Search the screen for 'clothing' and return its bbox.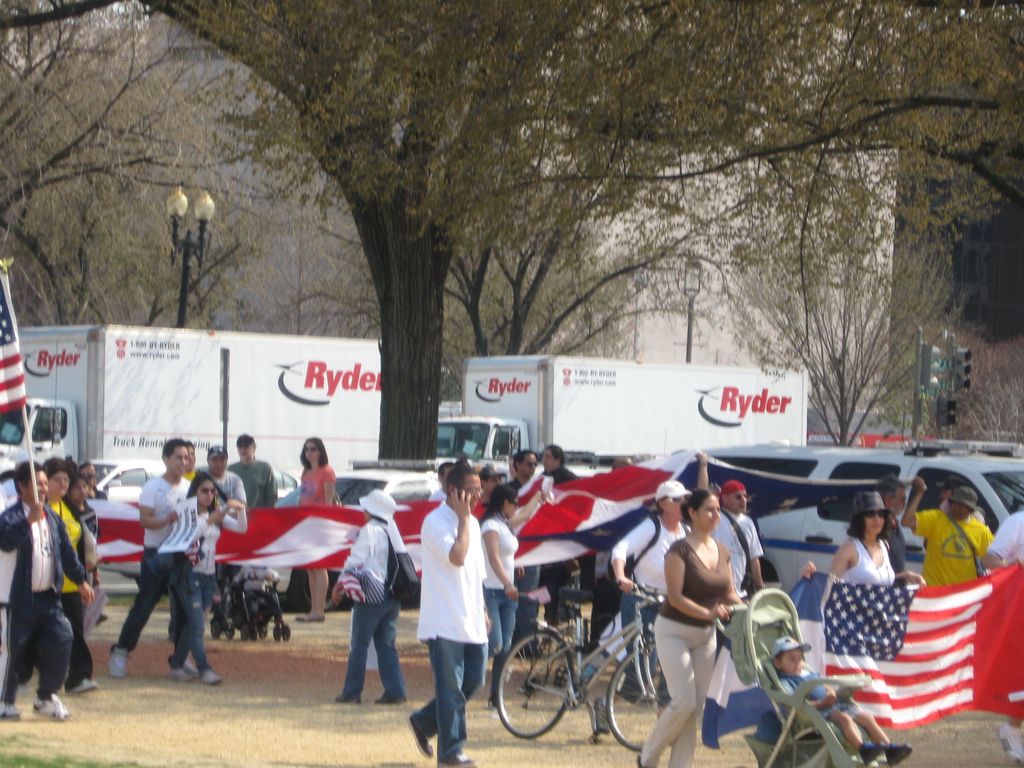
Found: rect(108, 449, 205, 689).
